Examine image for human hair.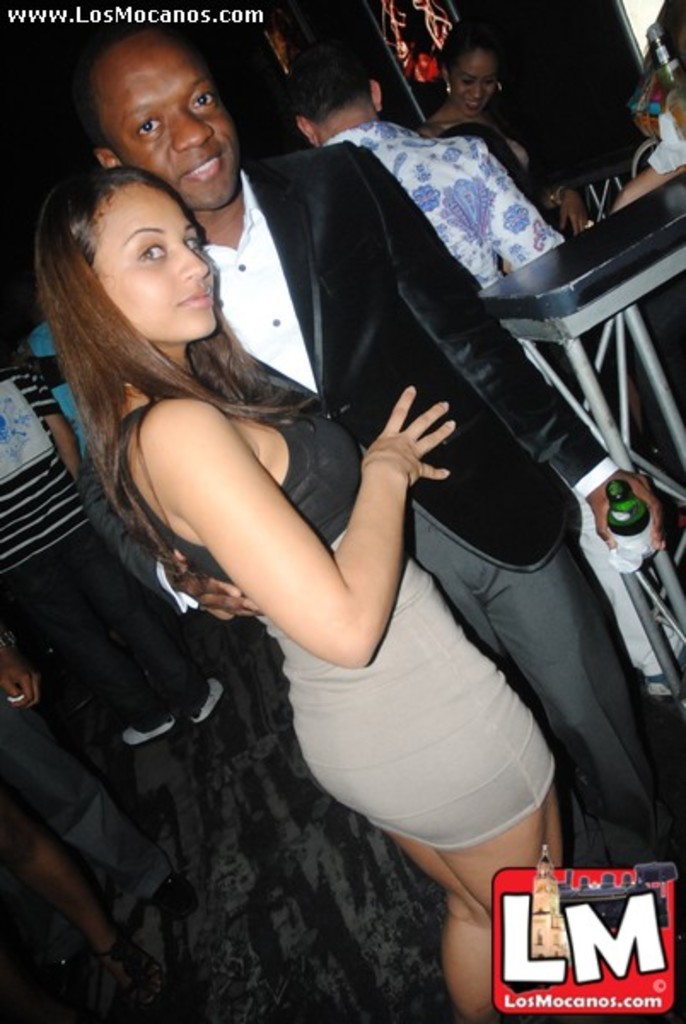
Examination result: crop(626, 0, 684, 101).
